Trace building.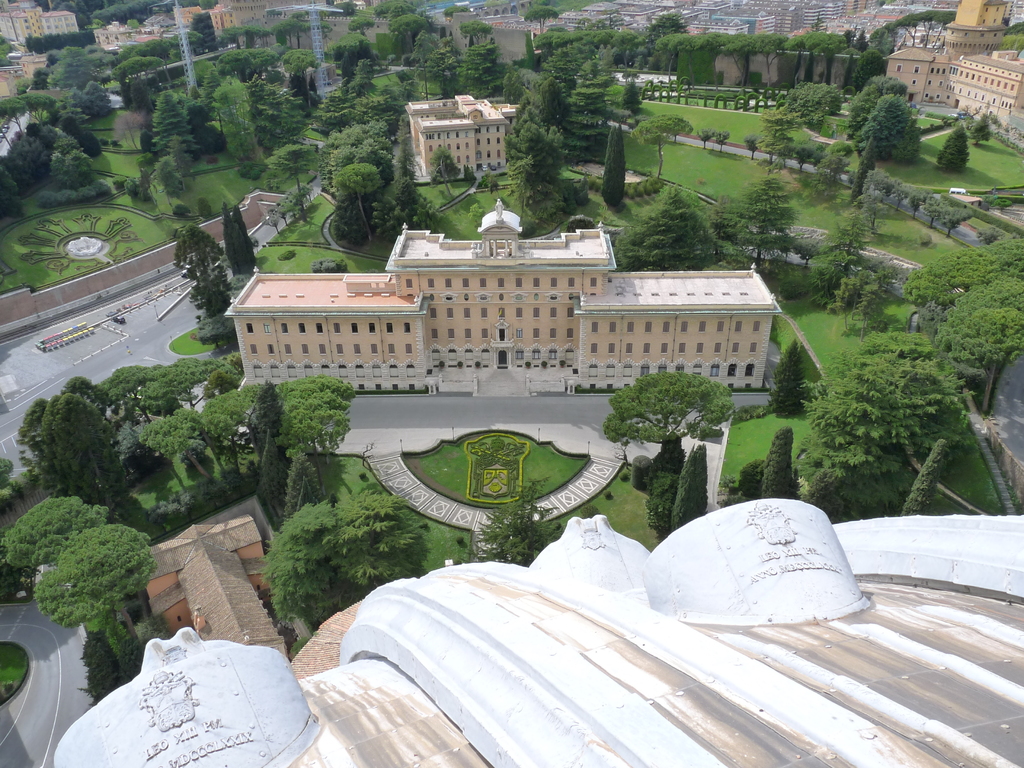
Traced to [x1=399, y1=94, x2=511, y2=173].
